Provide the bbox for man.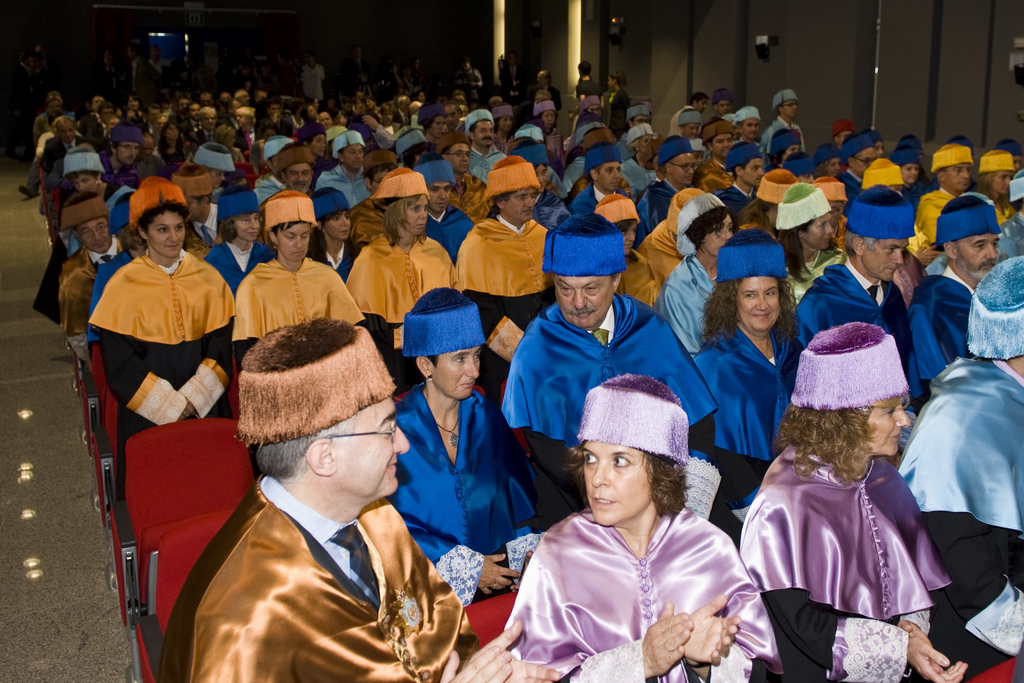
[x1=342, y1=149, x2=397, y2=264].
